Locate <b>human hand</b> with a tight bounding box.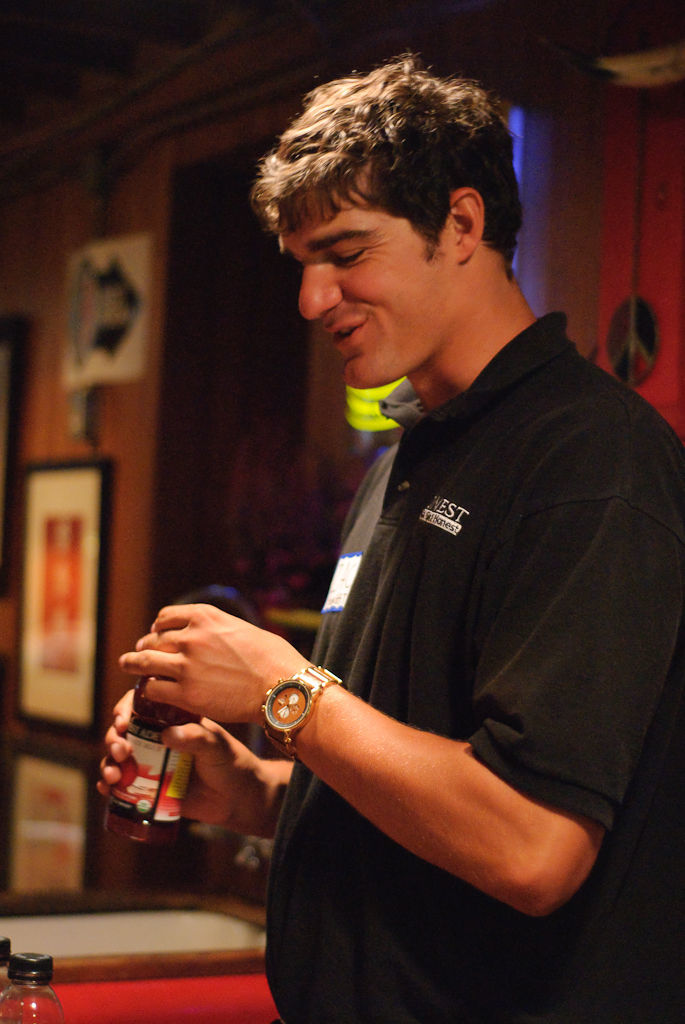
crop(91, 686, 269, 828).
